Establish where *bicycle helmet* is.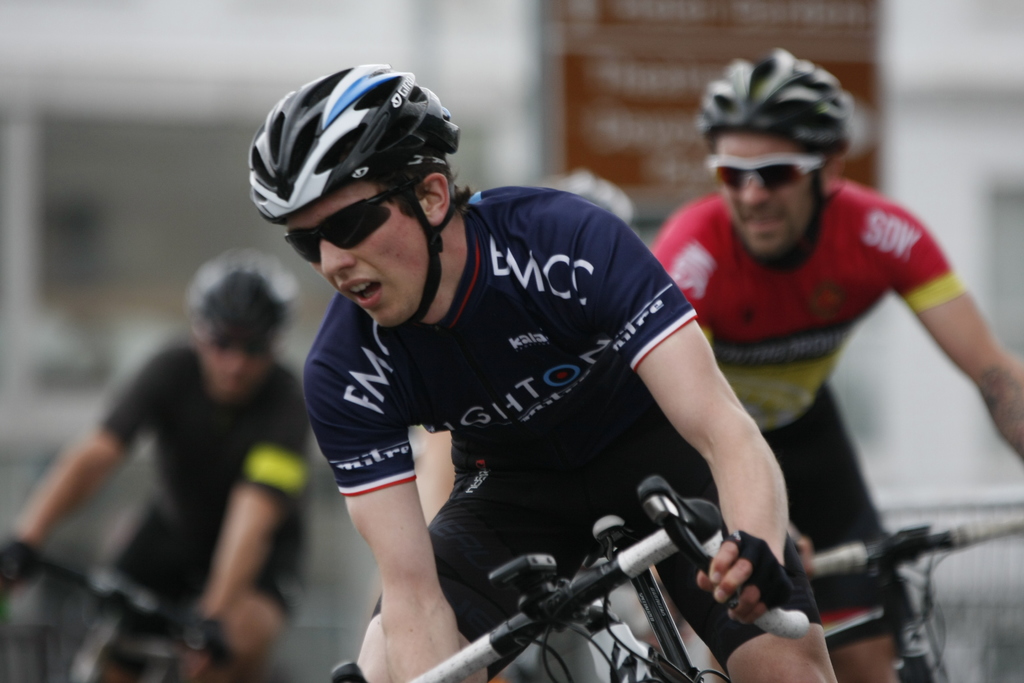
Established at detection(708, 46, 849, 150).
